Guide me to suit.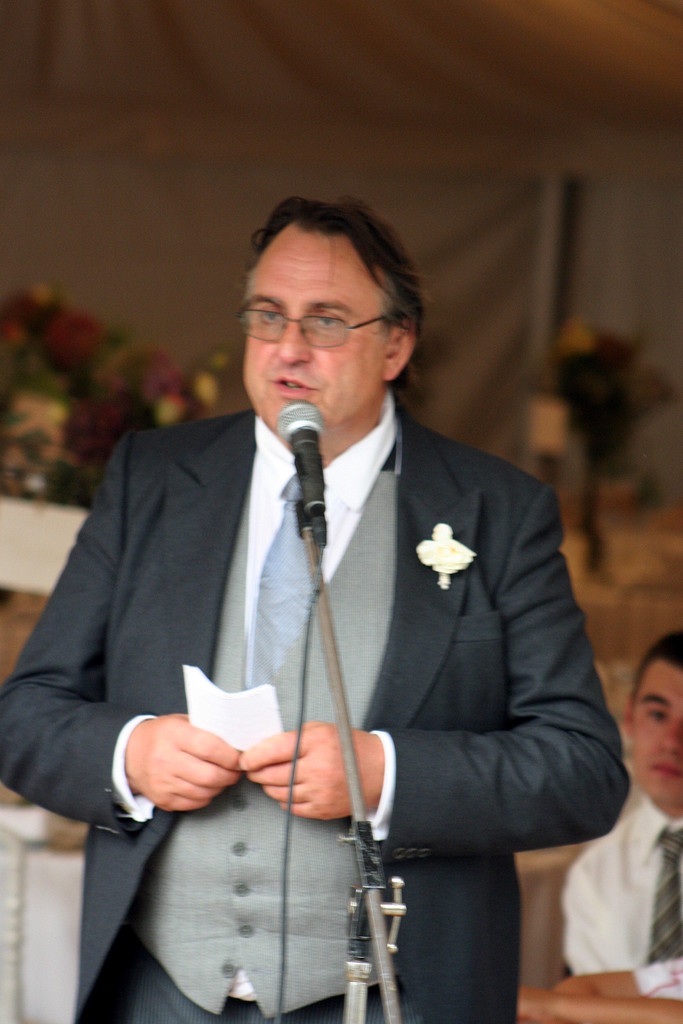
Guidance: (x1=17, y1=372, x2=572, y2=885).
